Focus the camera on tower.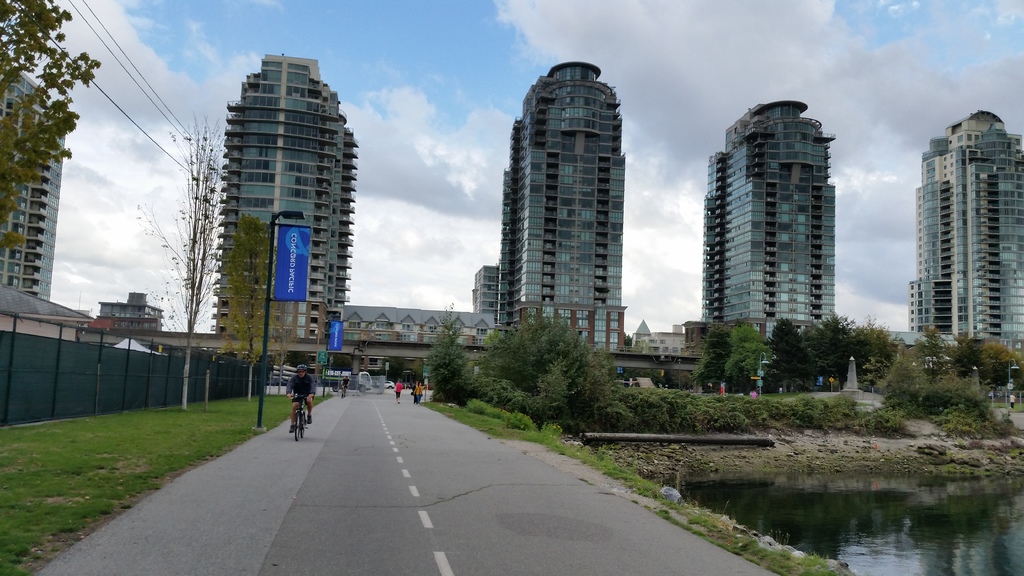
Focus region: [908, 104, 1021, 358].
